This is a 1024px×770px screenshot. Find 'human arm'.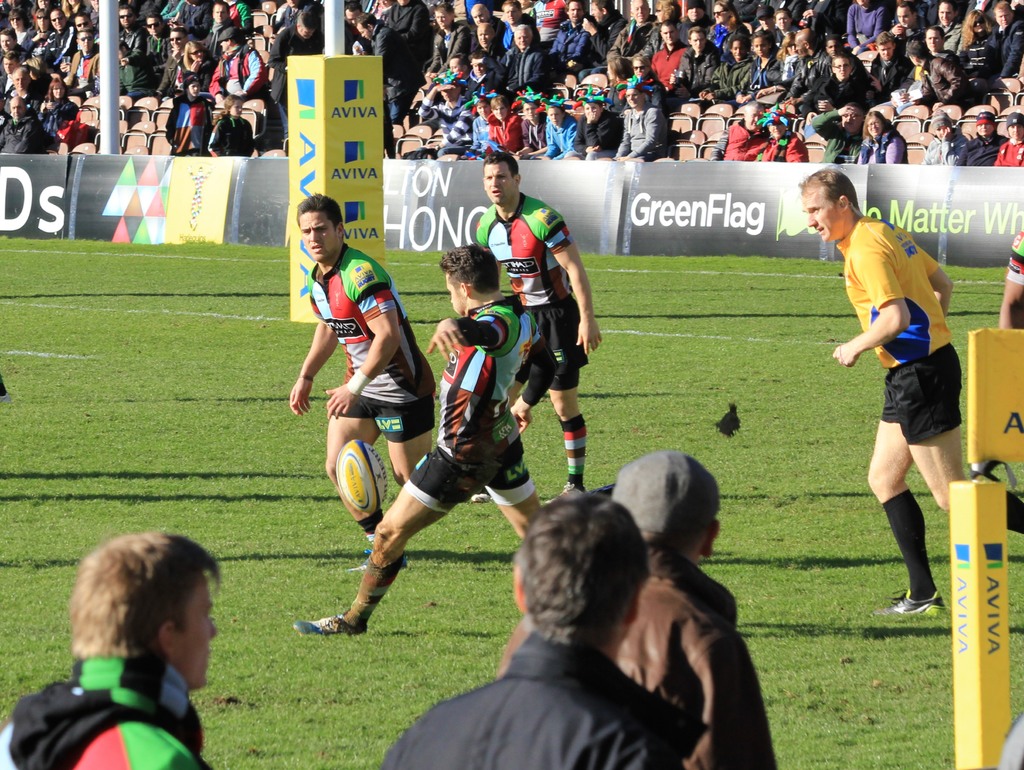
Bounding box: detection(917, 248, 957, 316).
